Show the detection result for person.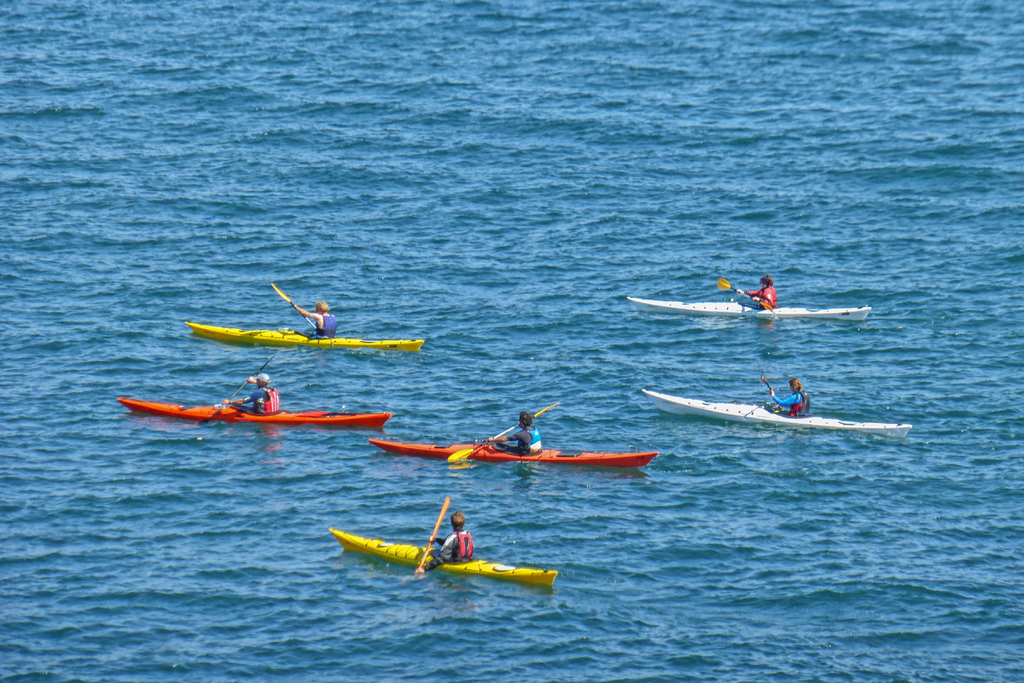
x1=488, y1=411, x2=541, y2=457.
